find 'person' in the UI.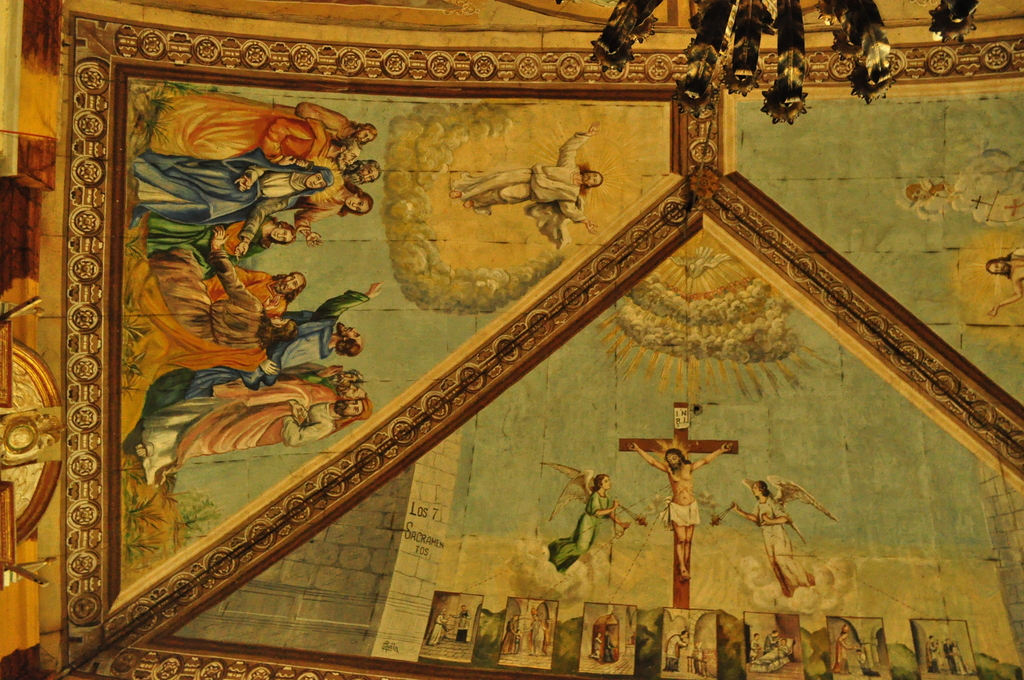
UI element at select_region(690, 642, 703, 676).
